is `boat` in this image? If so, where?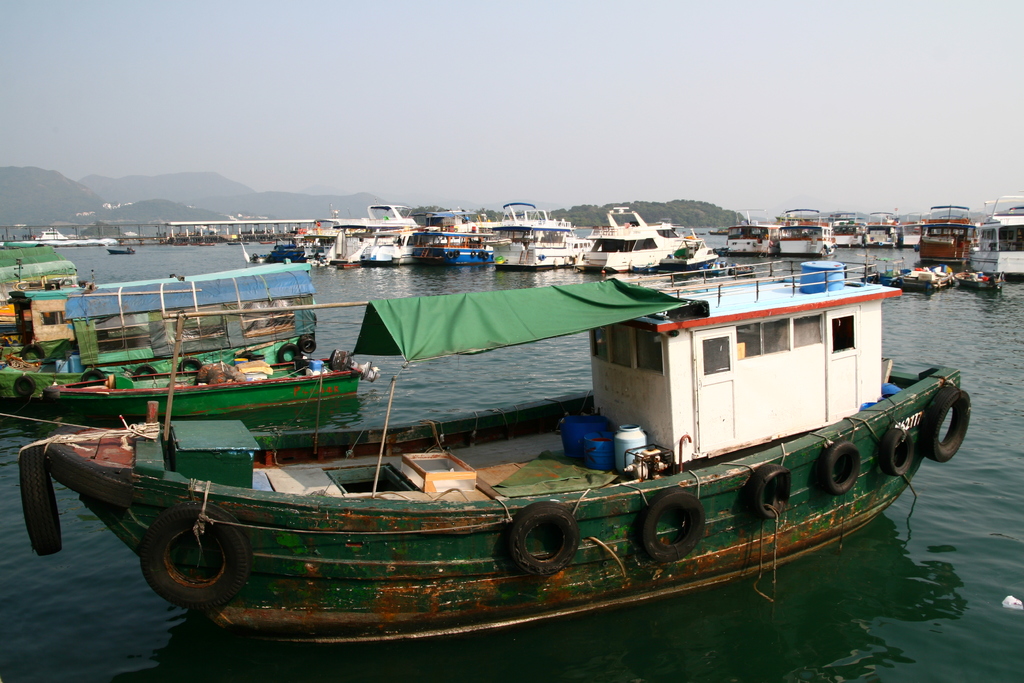
Yes, at BBox(970, 193, 1023, 282).
